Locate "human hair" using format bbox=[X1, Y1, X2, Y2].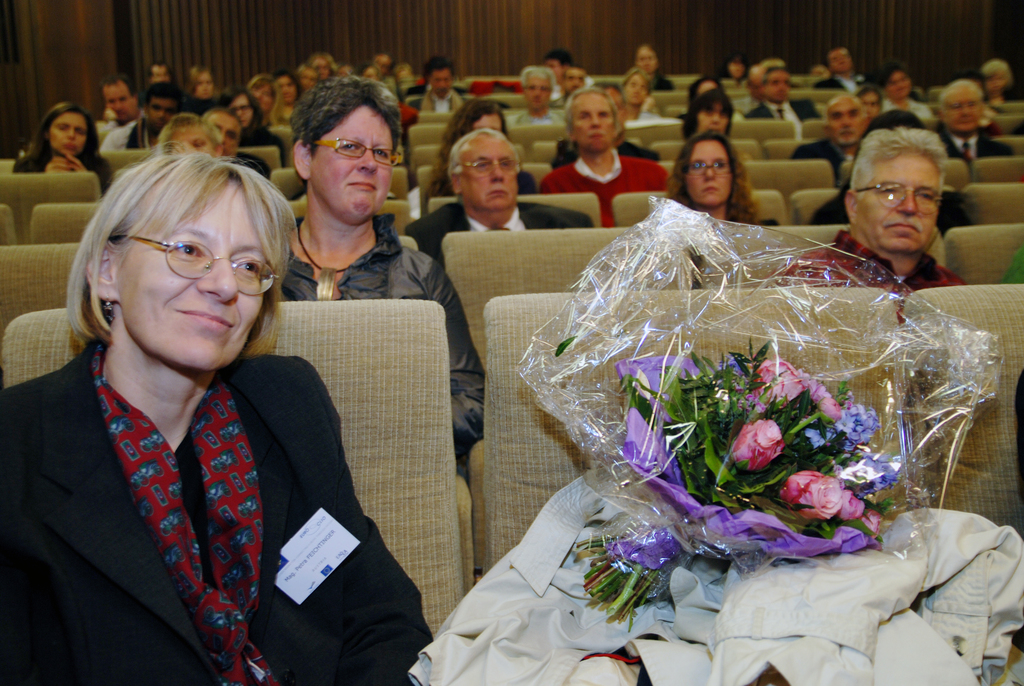
bbox=[184, 65, 216, 97].
